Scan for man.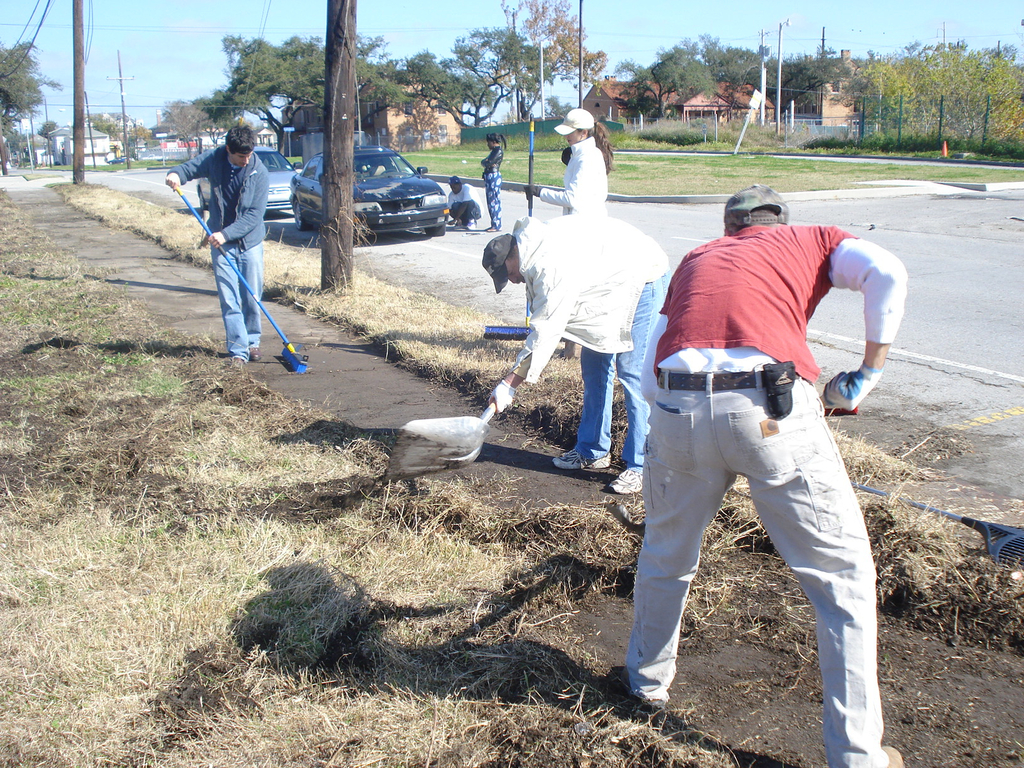
Scan result: 613, 179, 909, 767.
